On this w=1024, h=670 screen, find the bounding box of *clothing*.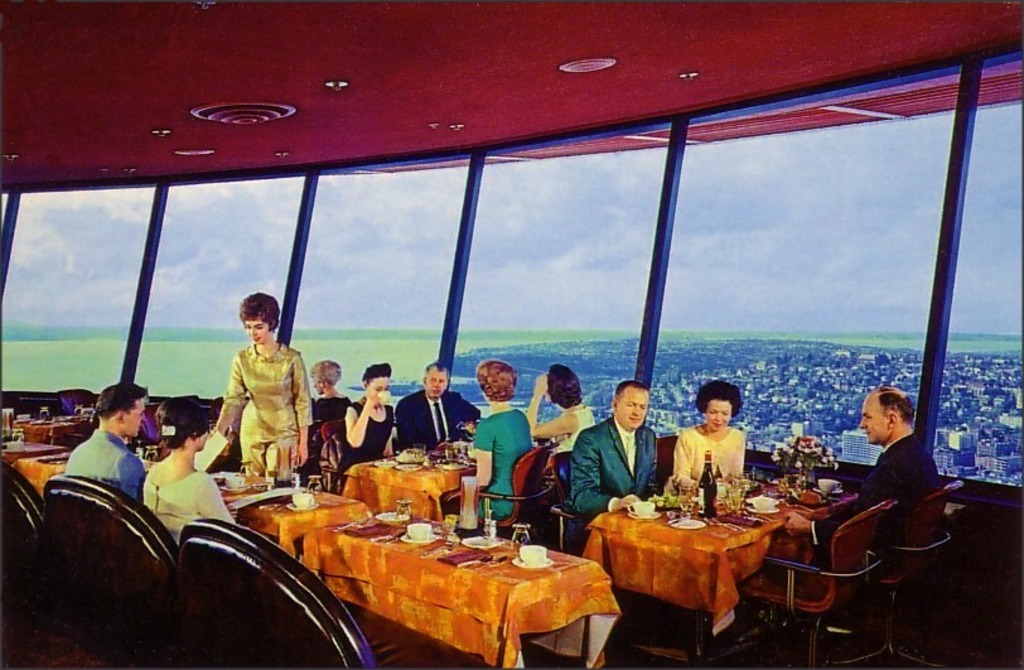
Bounding box: (x1=50, y1=433, x2=153, y2=495).
